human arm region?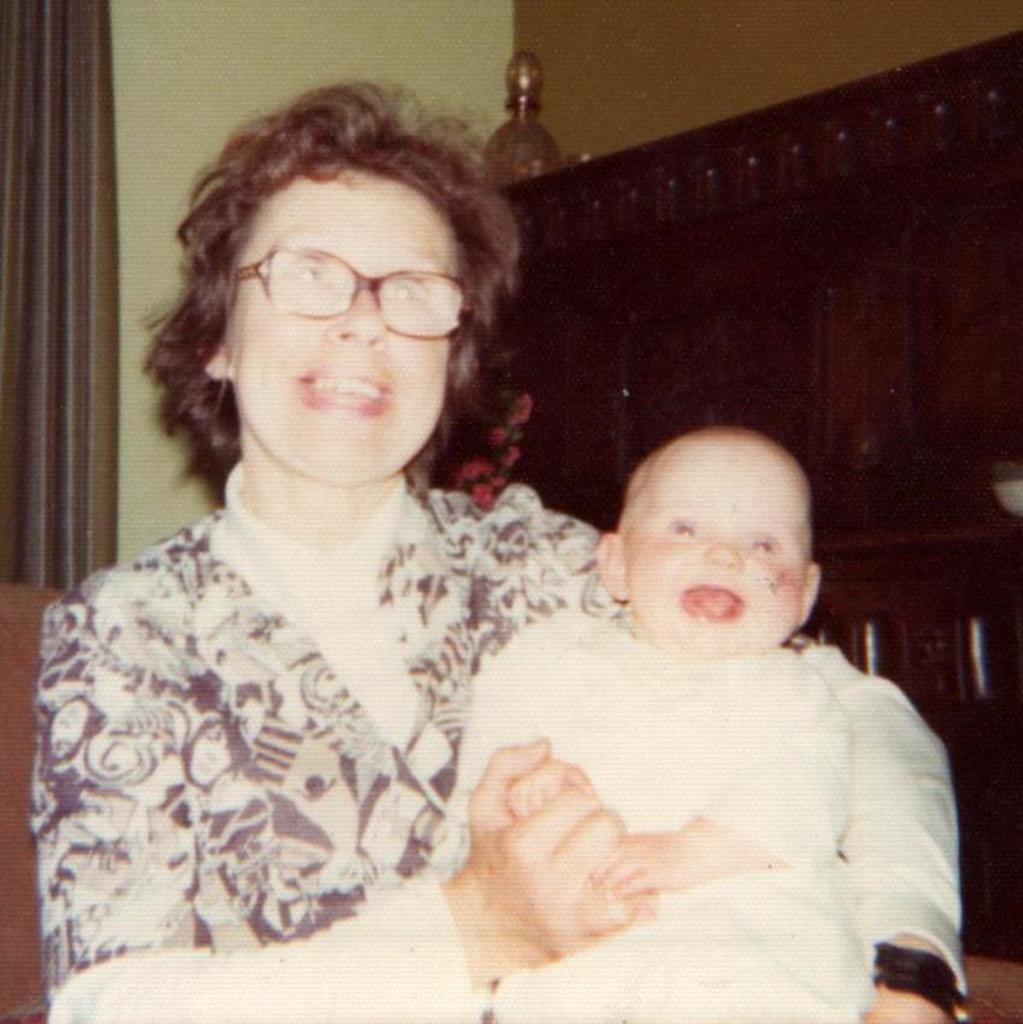
rect(28, 578, 657, 1023)
